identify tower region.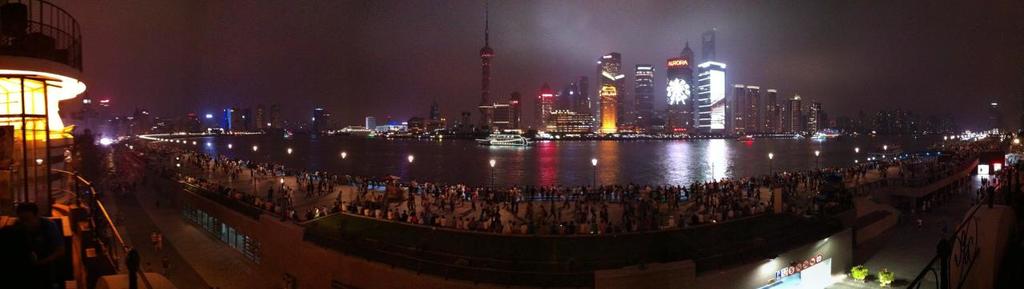
Region: [left=597, top=48, right=628, bottom=137].
